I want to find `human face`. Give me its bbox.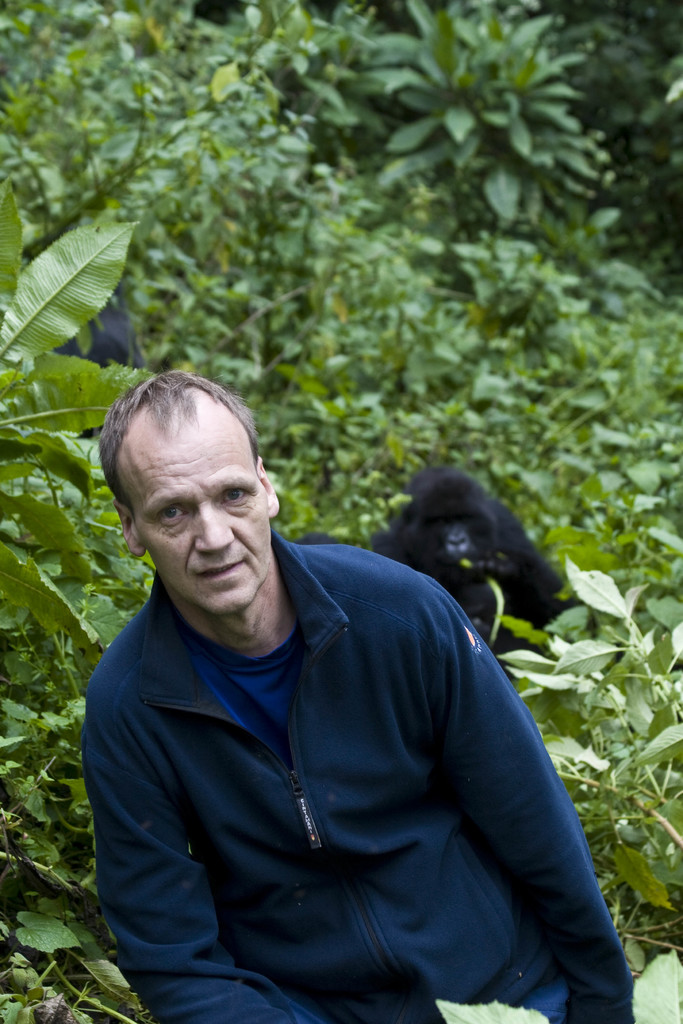
bbox=(119, 420, 271, 616).
